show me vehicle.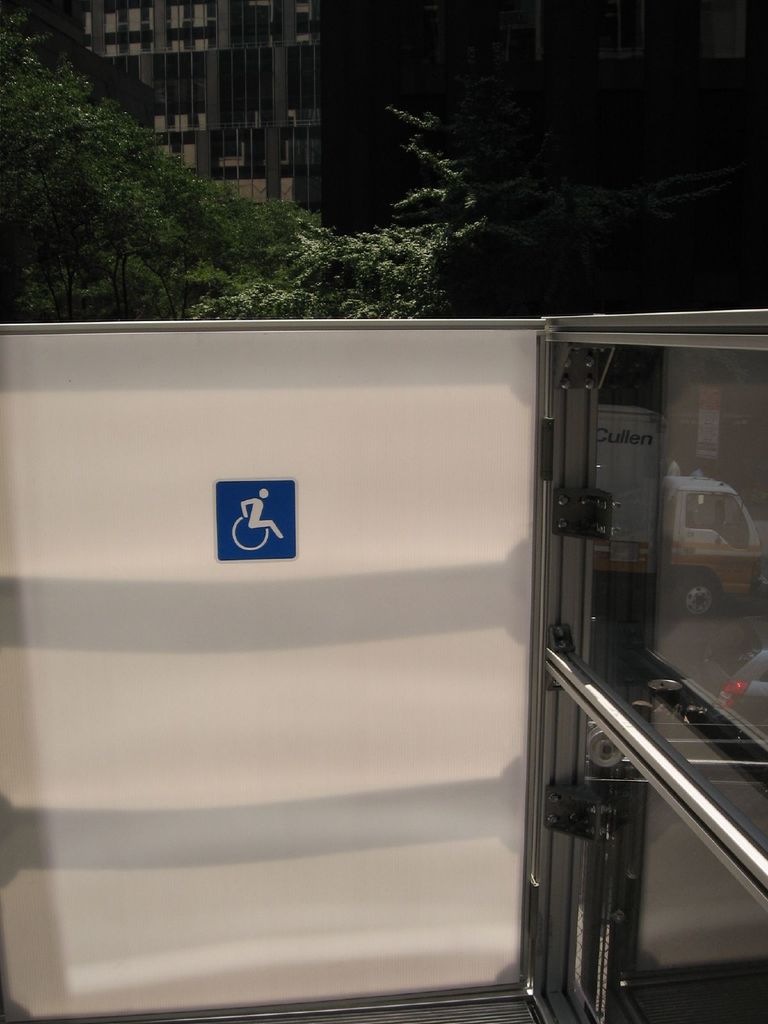
vehicle is here: pyautogui.locateOnScreen(582, 450, 767, 628).
